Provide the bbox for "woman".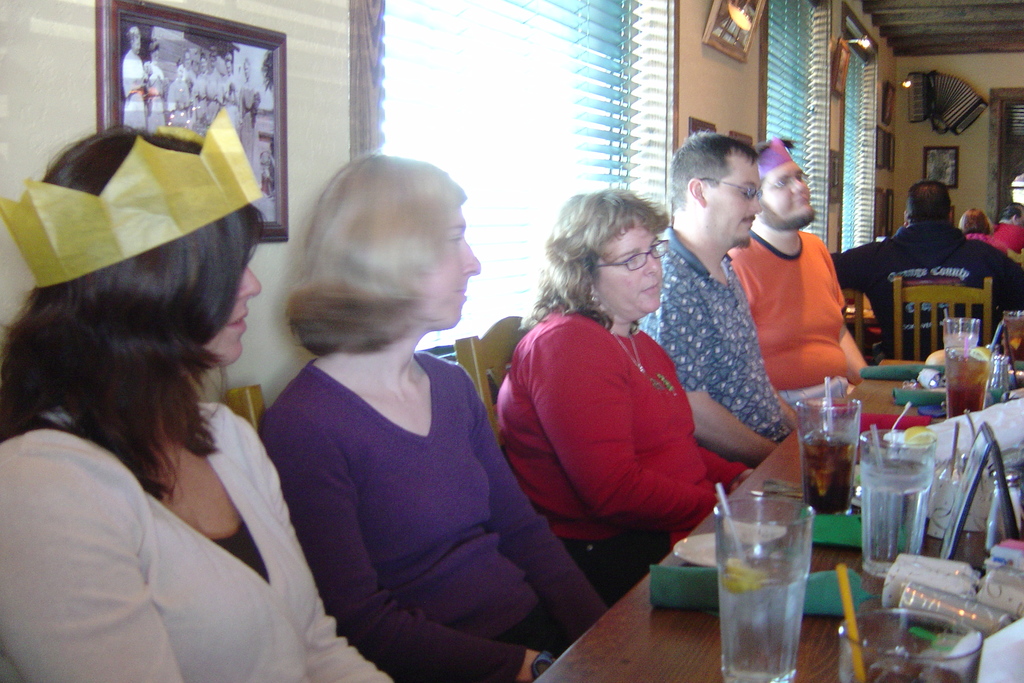
{"x1": 957, "y1": 208, "x2": 1004, "y2": 252}.
